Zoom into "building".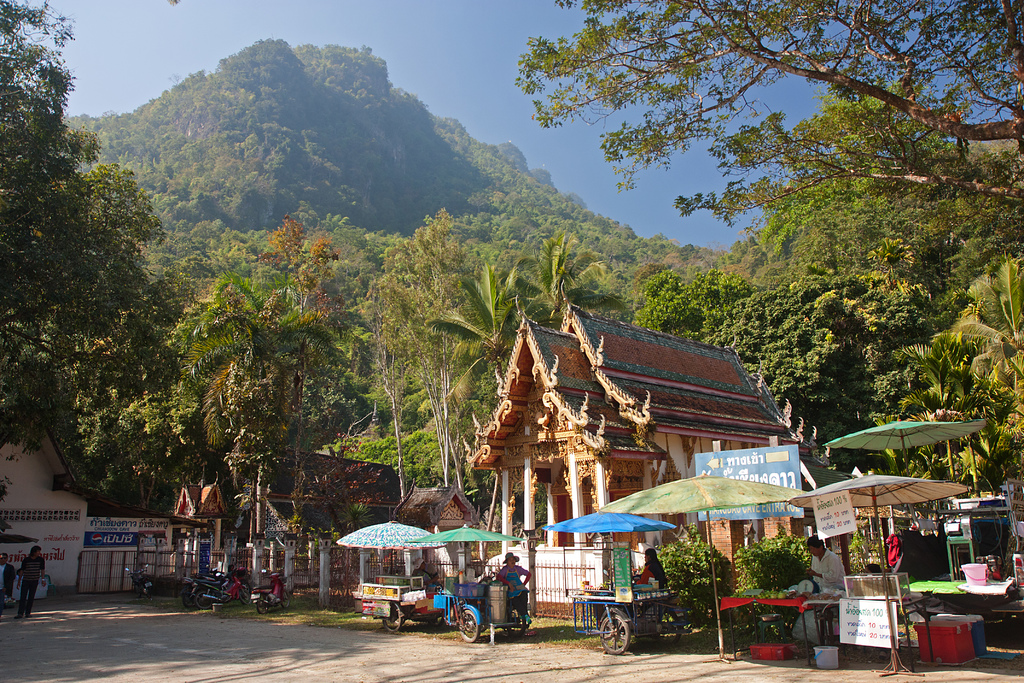
Zoom target: <box>0,394,205,599</box>.
